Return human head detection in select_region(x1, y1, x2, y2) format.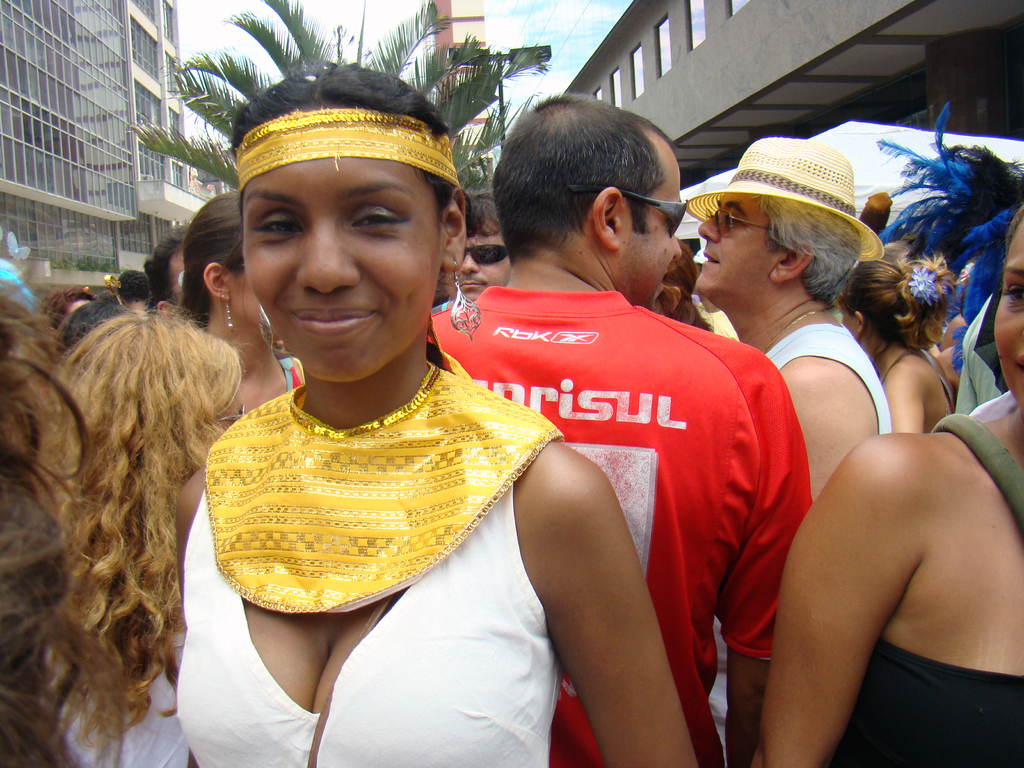
select_region(226, 65, 467, 387).
